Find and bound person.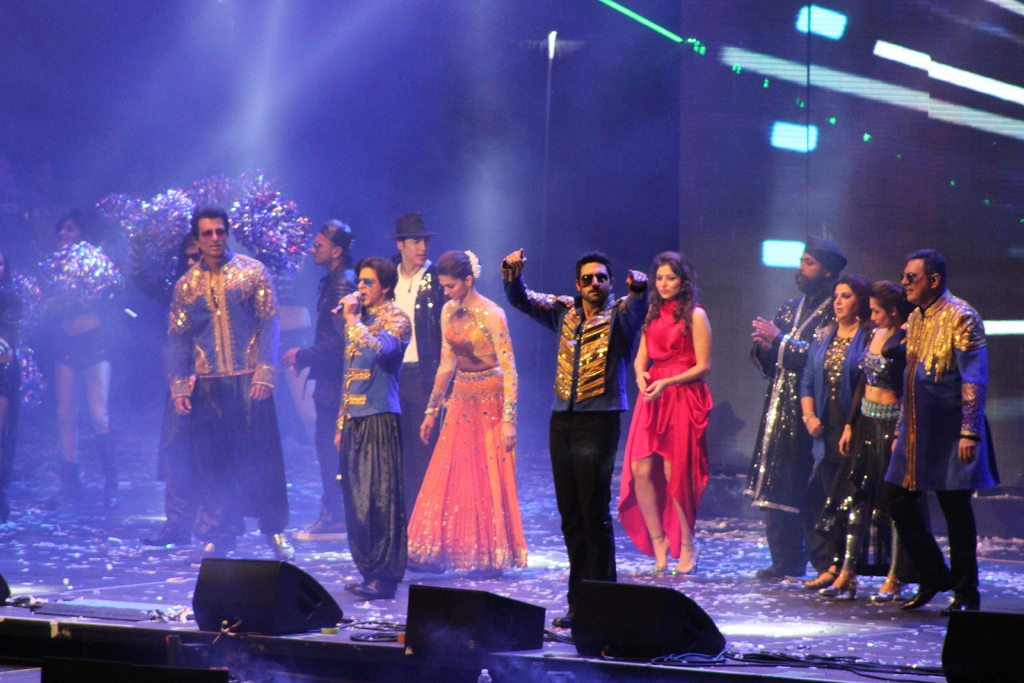
Bound: {"x1": 495, "y1": 244, "x2": 652, "y2": 636}.
